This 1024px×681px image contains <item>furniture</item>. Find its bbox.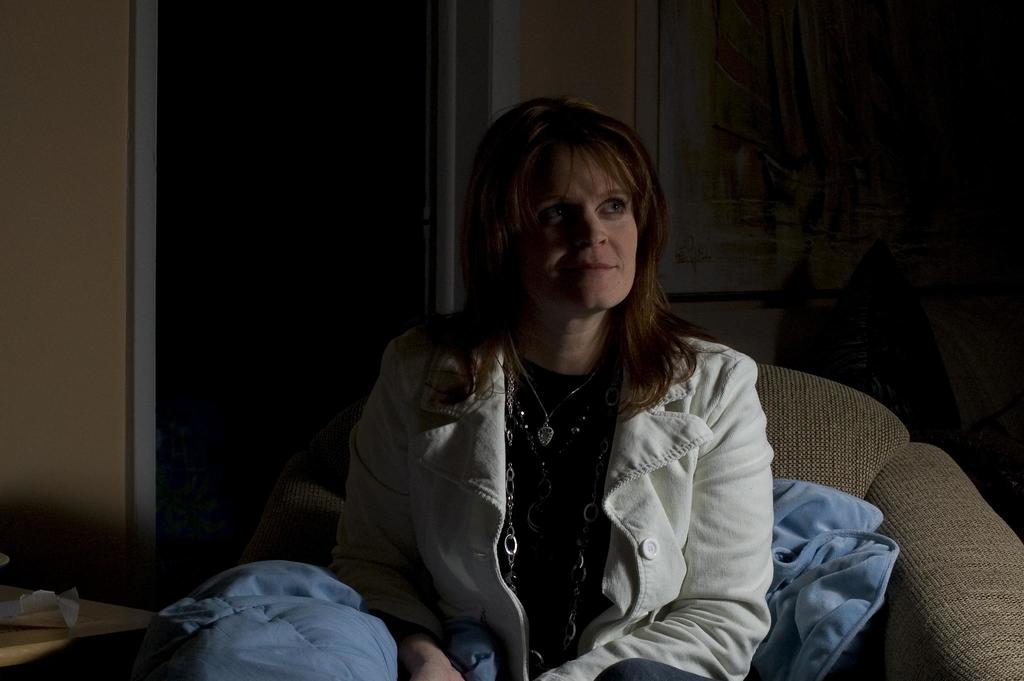
(240,367,1023,680).
